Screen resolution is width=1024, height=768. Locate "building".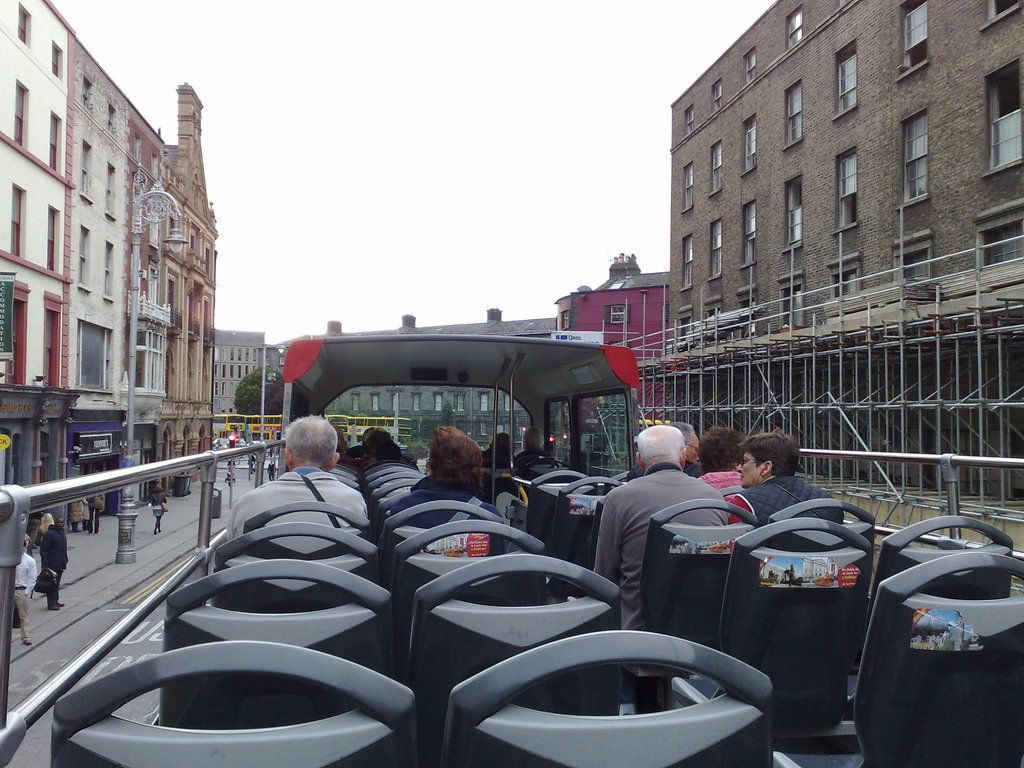
164 85 218 486.
